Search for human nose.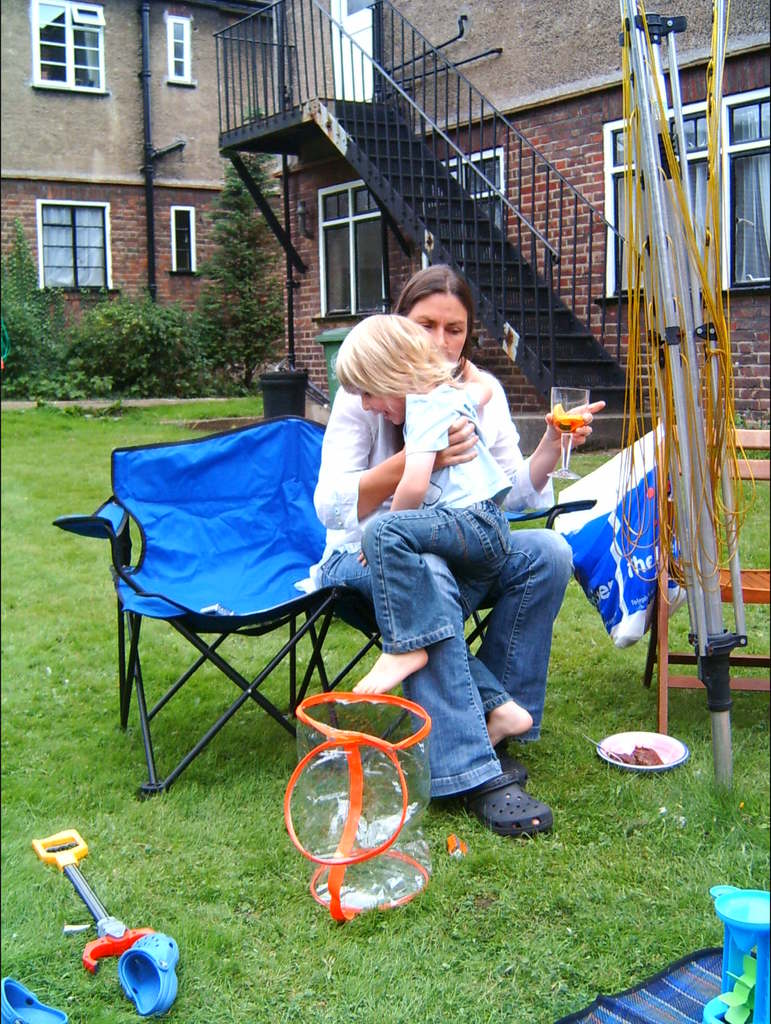
Found at detection(435, 330, 451, 349).
